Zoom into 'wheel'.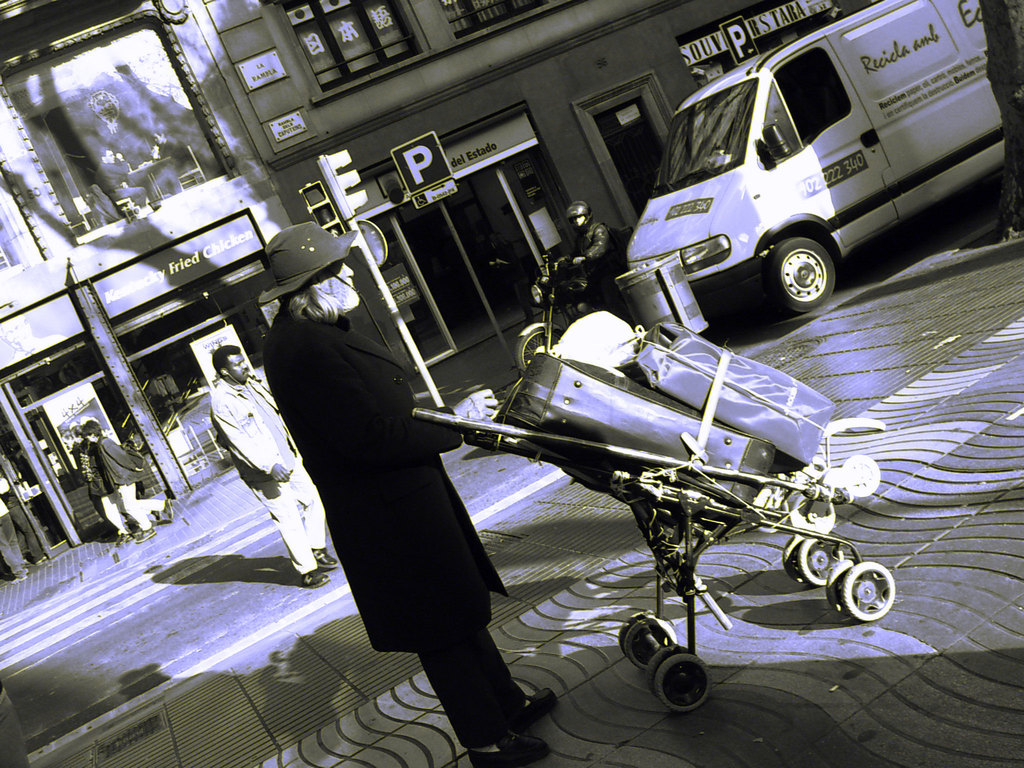
Zoom target: <region>824, 563, 855, 623</region>.
